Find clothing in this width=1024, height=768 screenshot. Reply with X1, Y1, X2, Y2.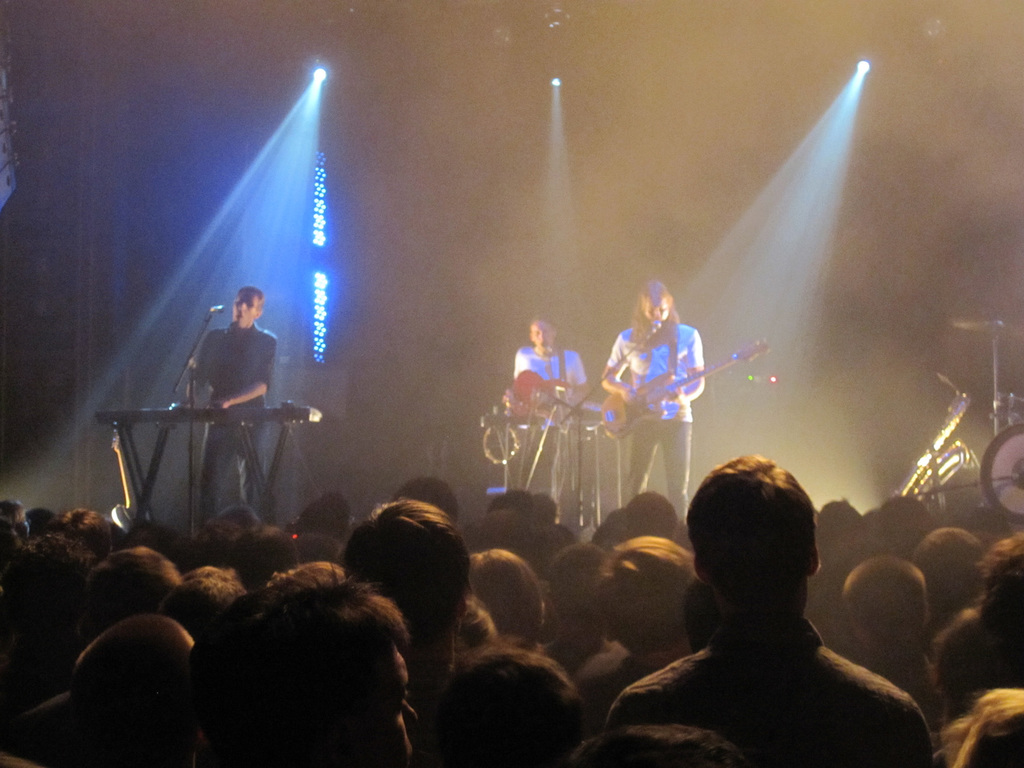
195, 315, 268, 520.
